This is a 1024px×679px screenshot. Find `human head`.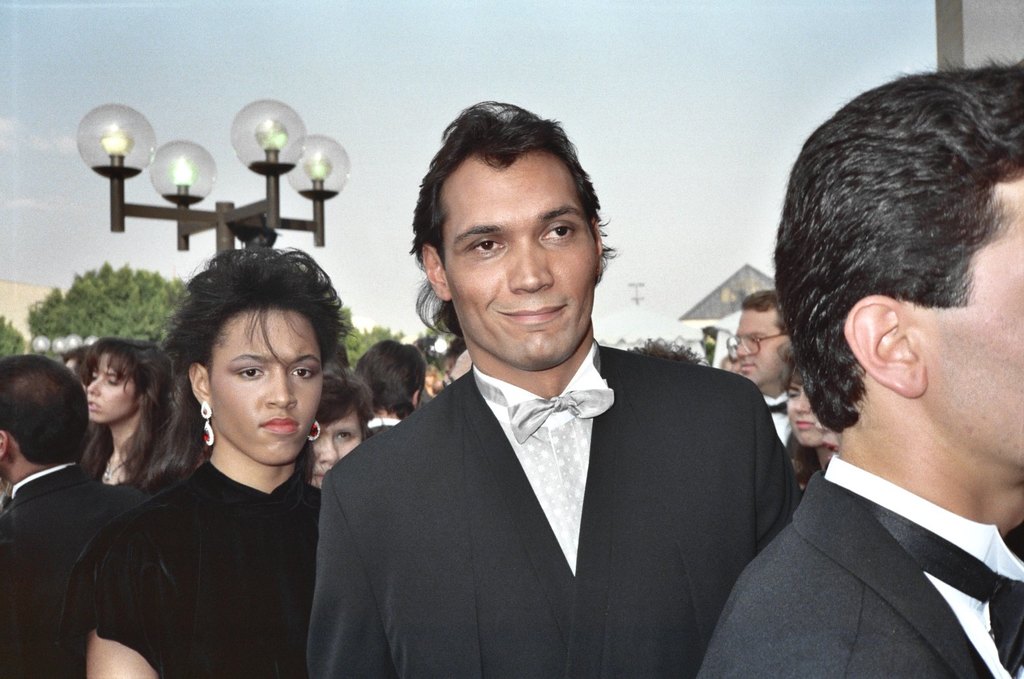
Bounding box: 353:337:430:407.
